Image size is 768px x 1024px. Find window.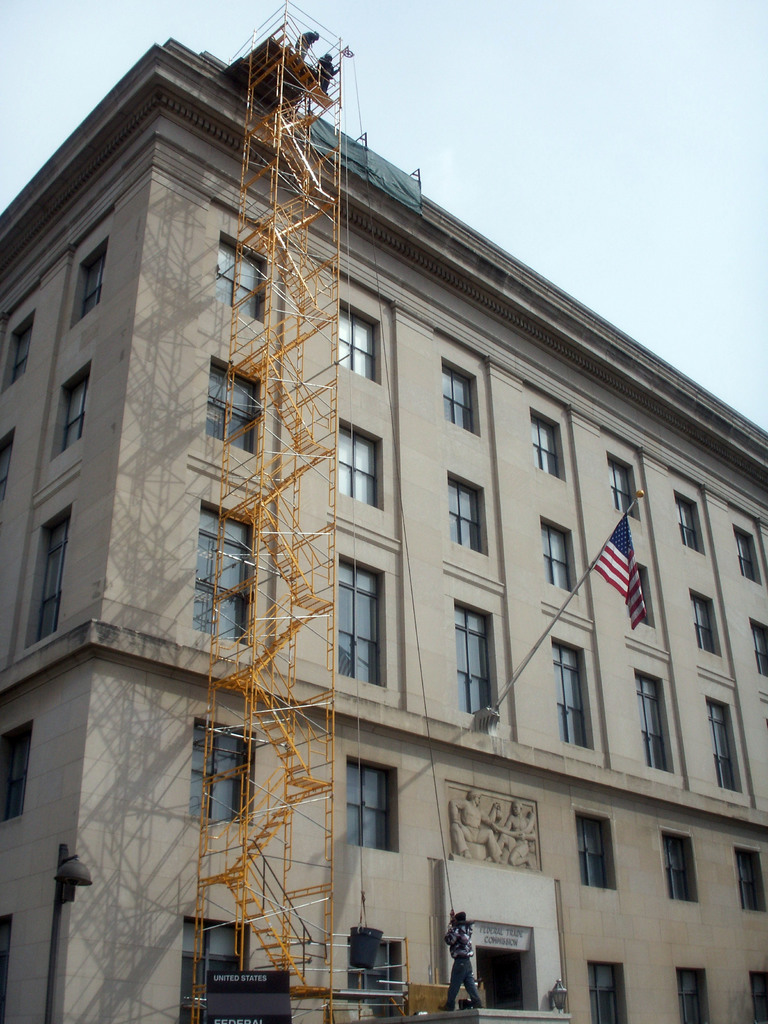
[x1=3, y1=725, x2=34, y2=822].
